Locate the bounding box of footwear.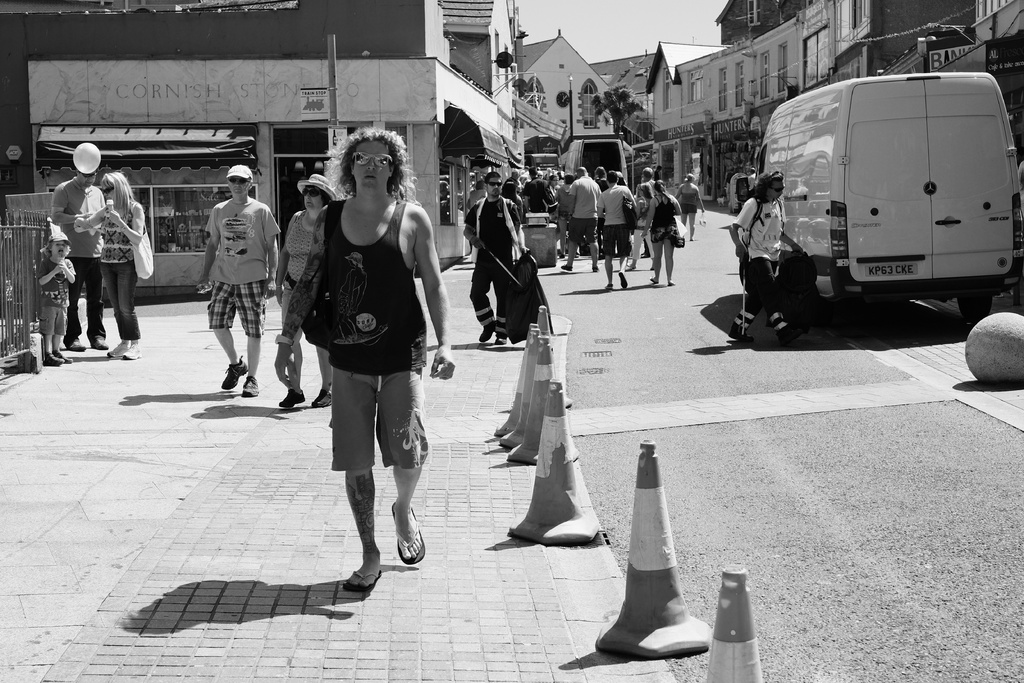
Bounding box: bbox=[492, 333, 511, 347].
